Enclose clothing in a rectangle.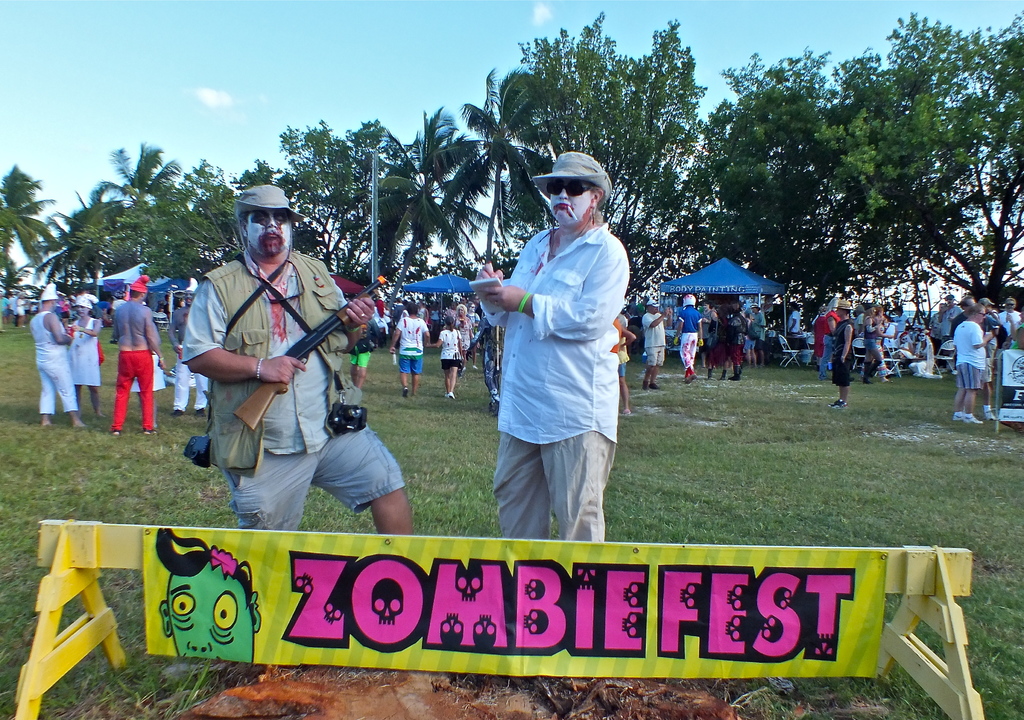
(left=68, top=318, right=99, bottom=391).
